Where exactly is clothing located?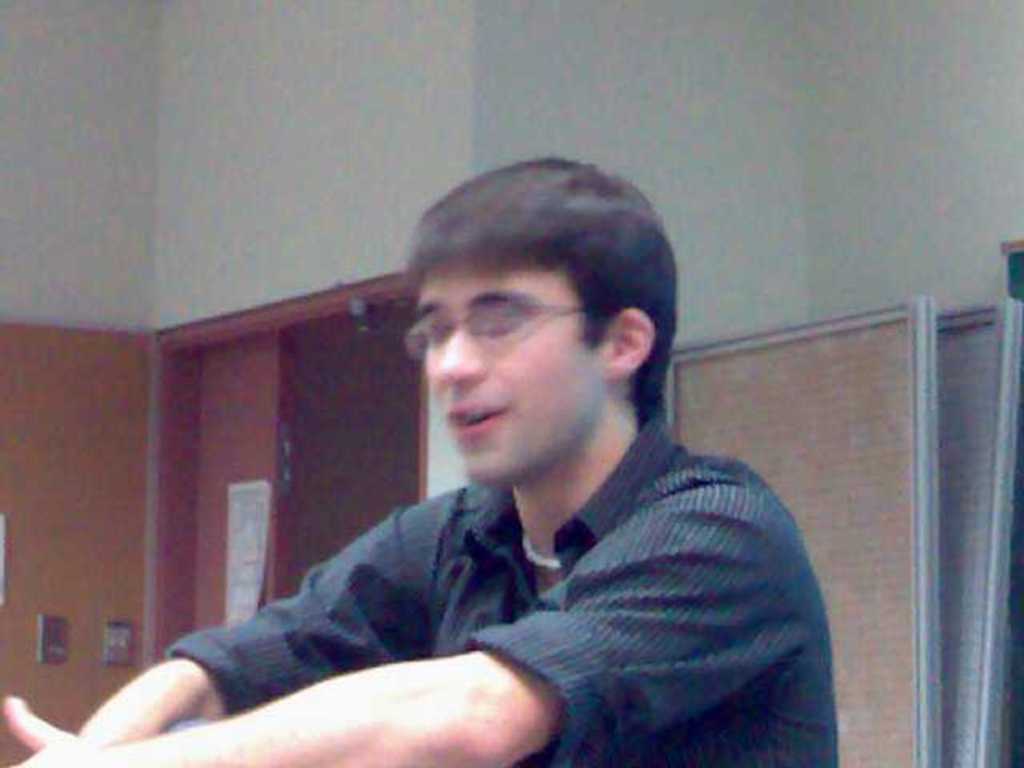
Its bounding box is box(160, 427, 845, 766).
